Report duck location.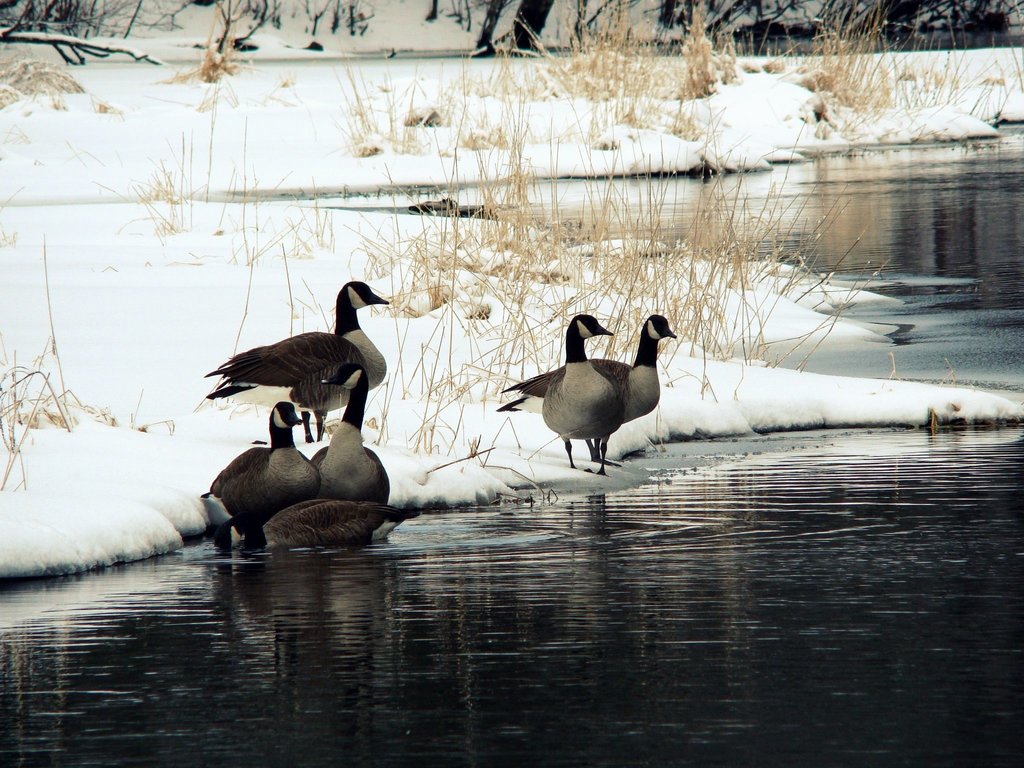
Report: bbox=[305, 351, 408, 550].
